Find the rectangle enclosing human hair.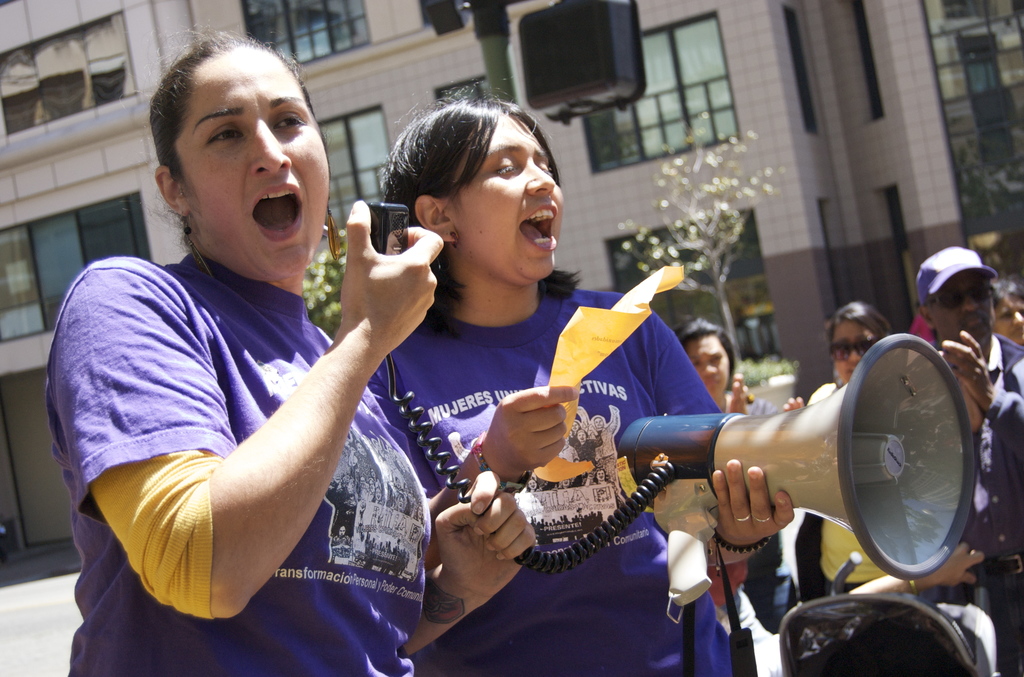
<box>822,298,888,349</box>.
